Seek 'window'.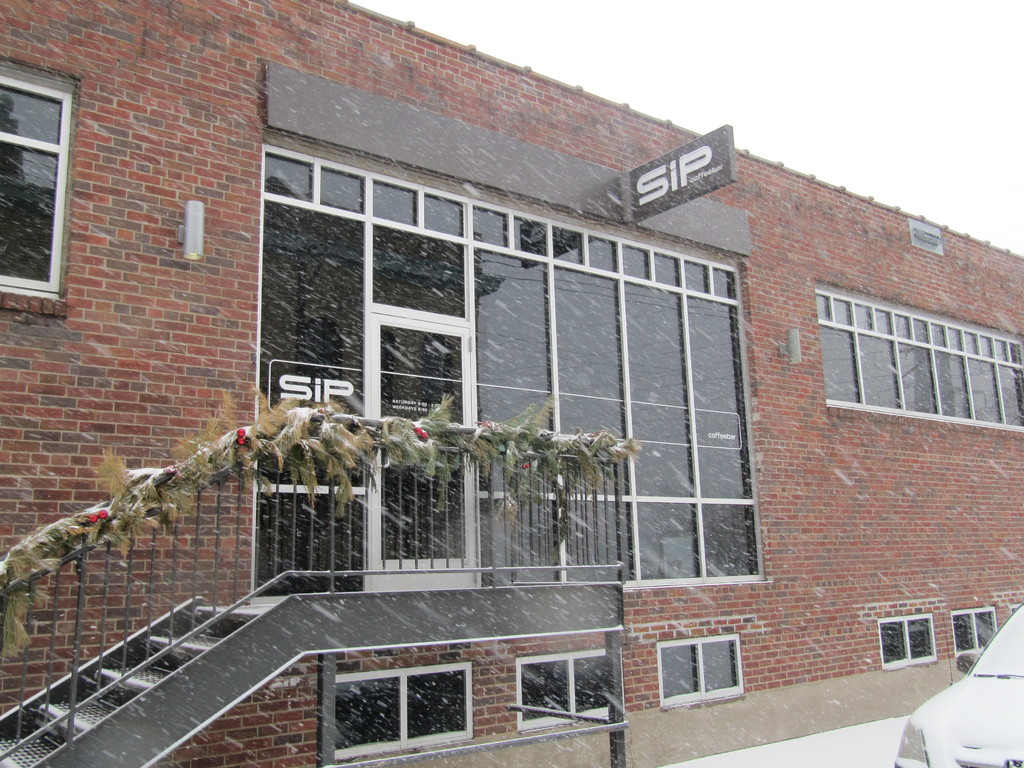
<box>246,109,752,563</box>.
